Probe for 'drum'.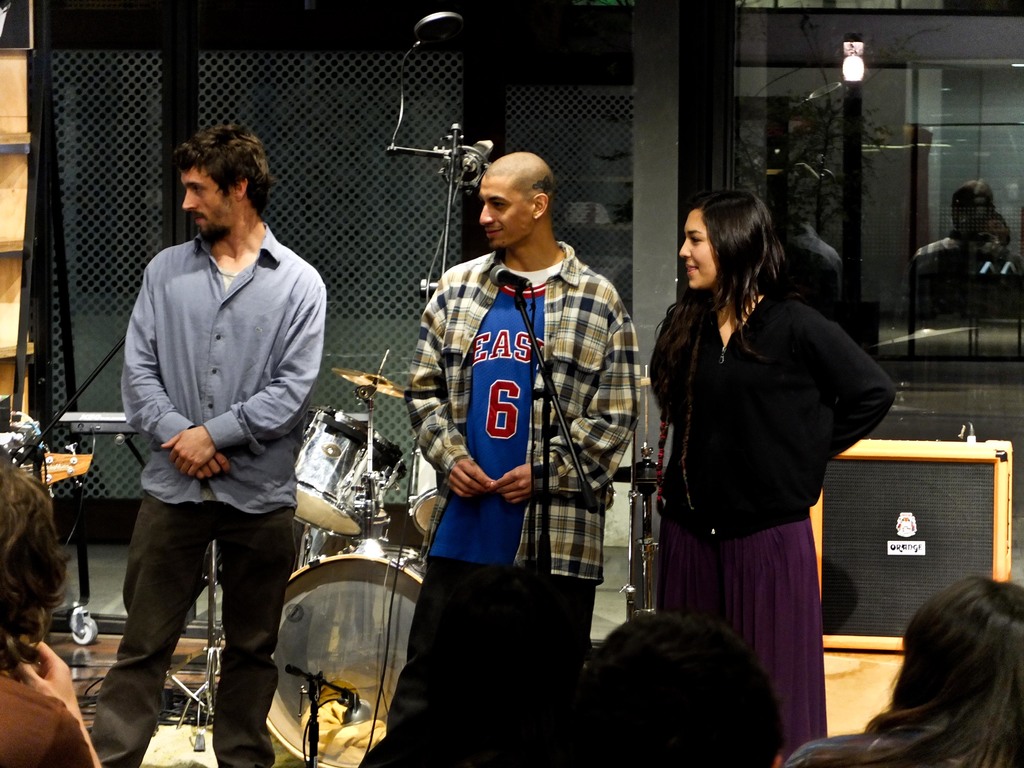
Probe result: 294,506,394,564.
